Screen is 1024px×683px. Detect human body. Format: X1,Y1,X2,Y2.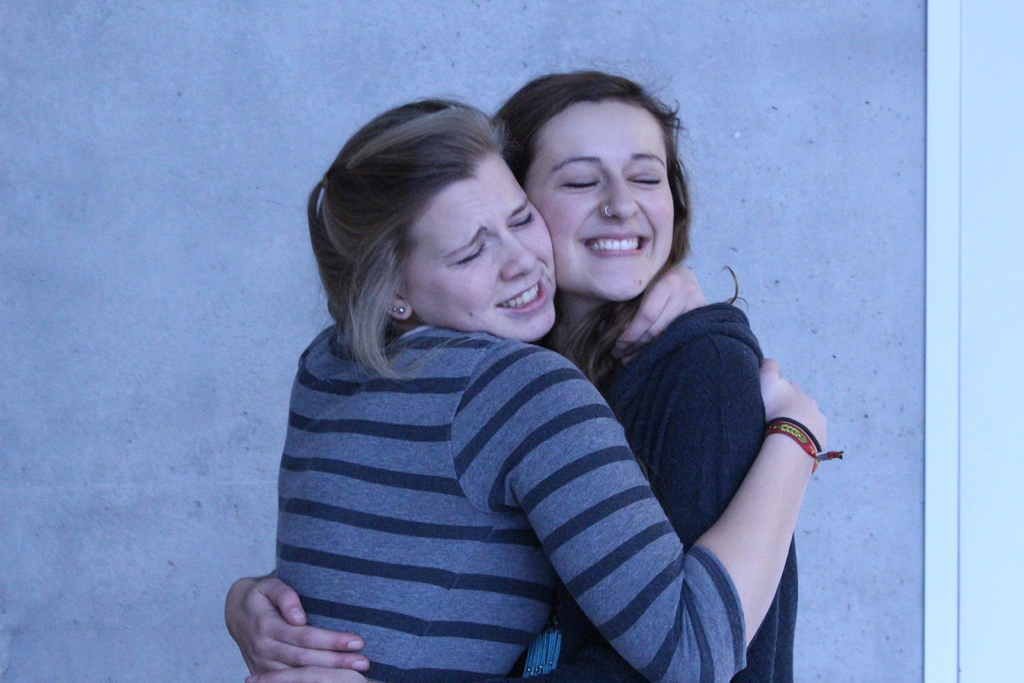
221,288,803,682.
